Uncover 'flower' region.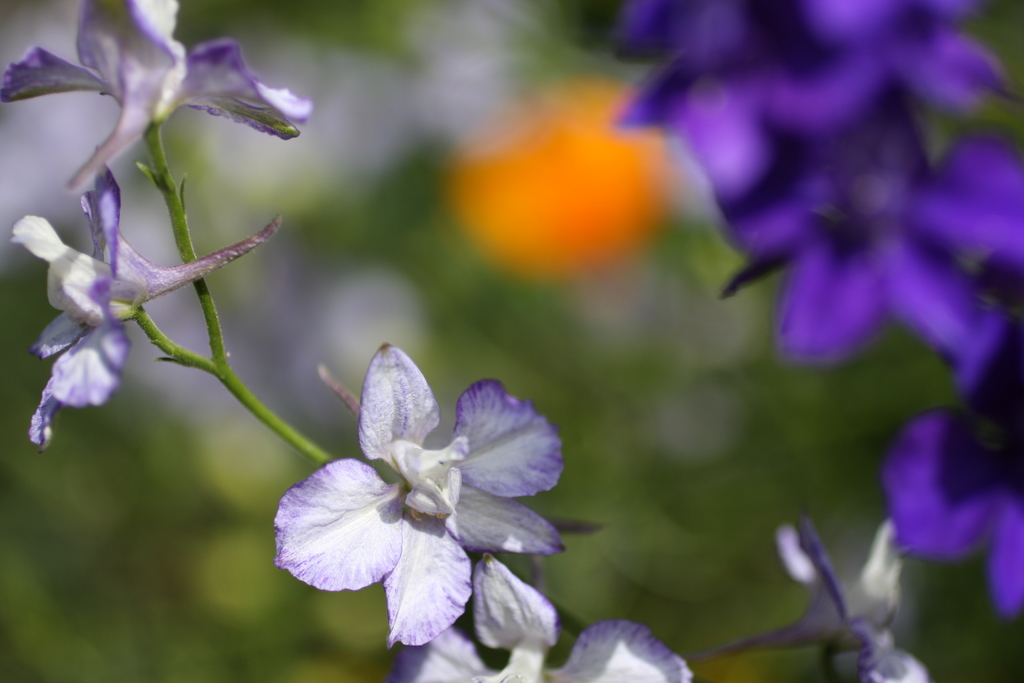
Uncovered: {"x1": 0, "y1": 0, "x2": 309, "y2": 181}.
